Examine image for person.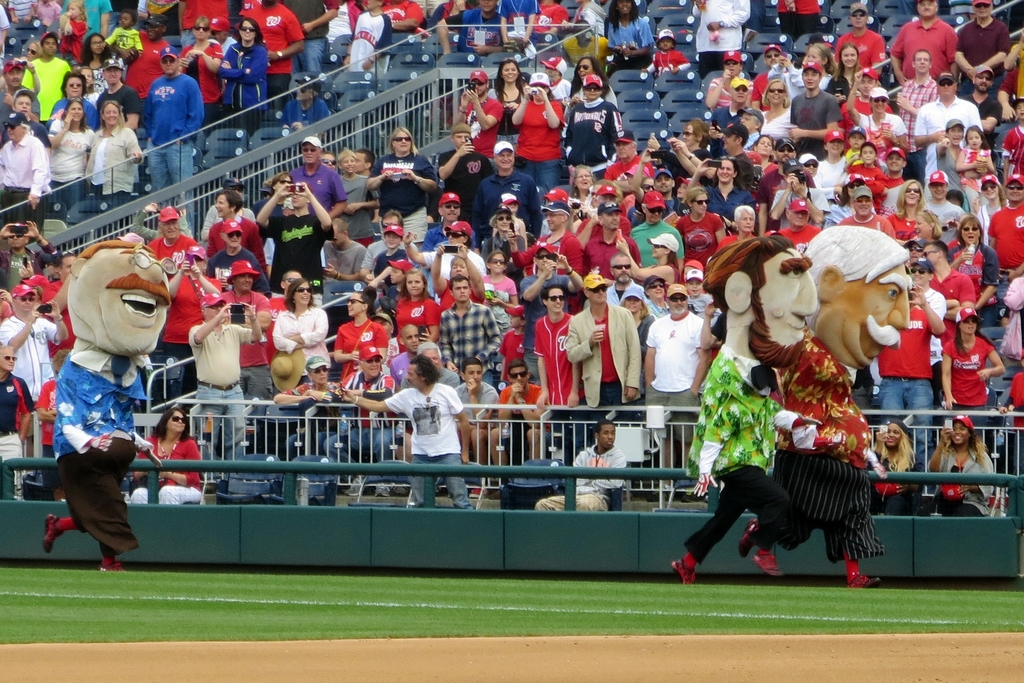
Examination result: (left=381, top=268, right=448, bottom=352).
